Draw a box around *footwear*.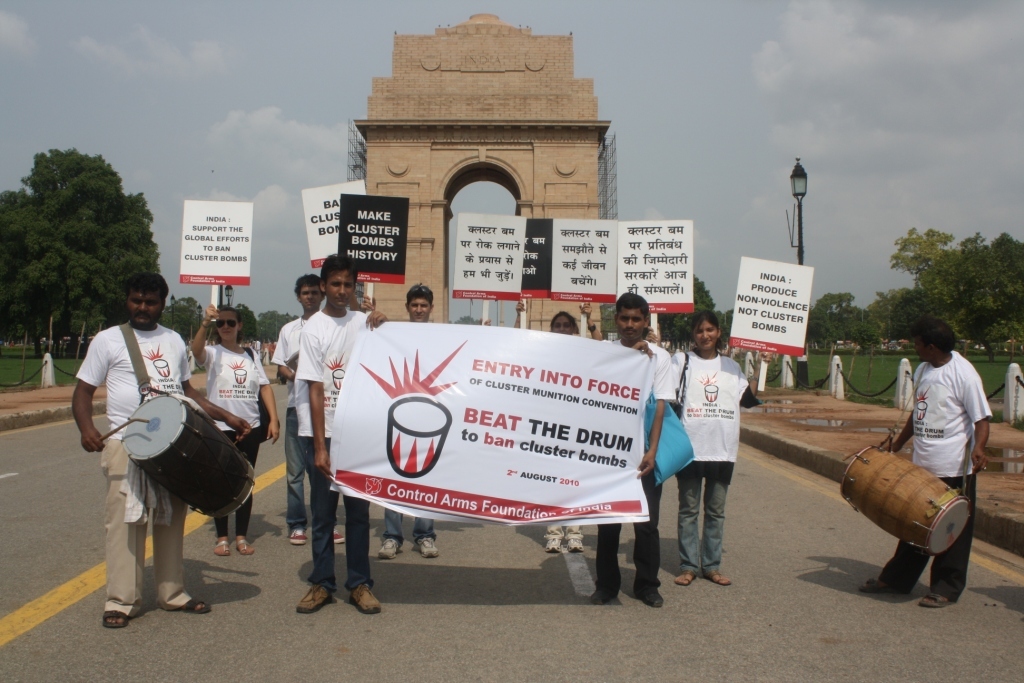
216 532 227 557.
